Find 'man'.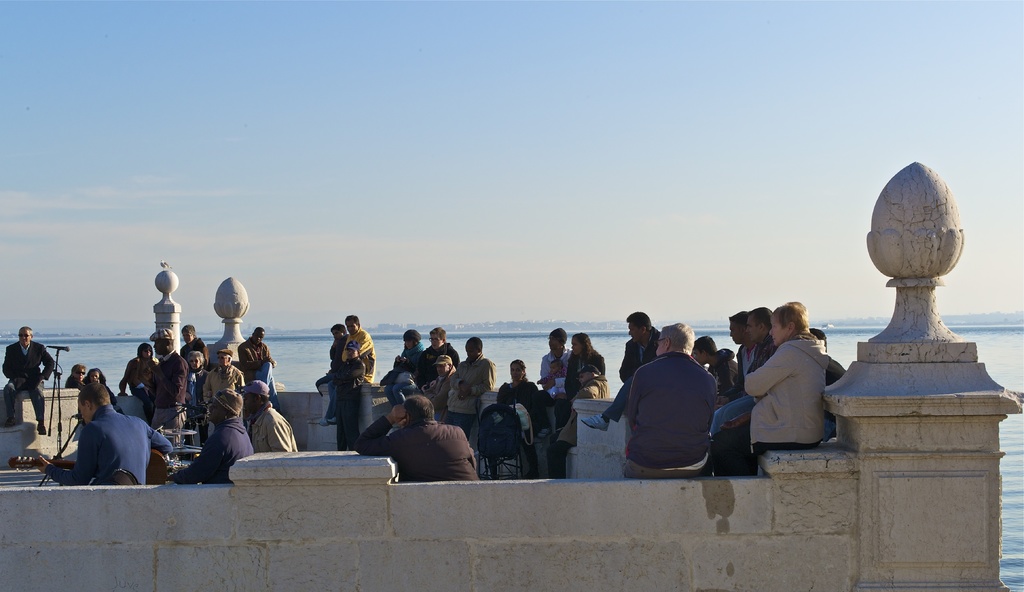
select_region(144, 328, 188, 461).
